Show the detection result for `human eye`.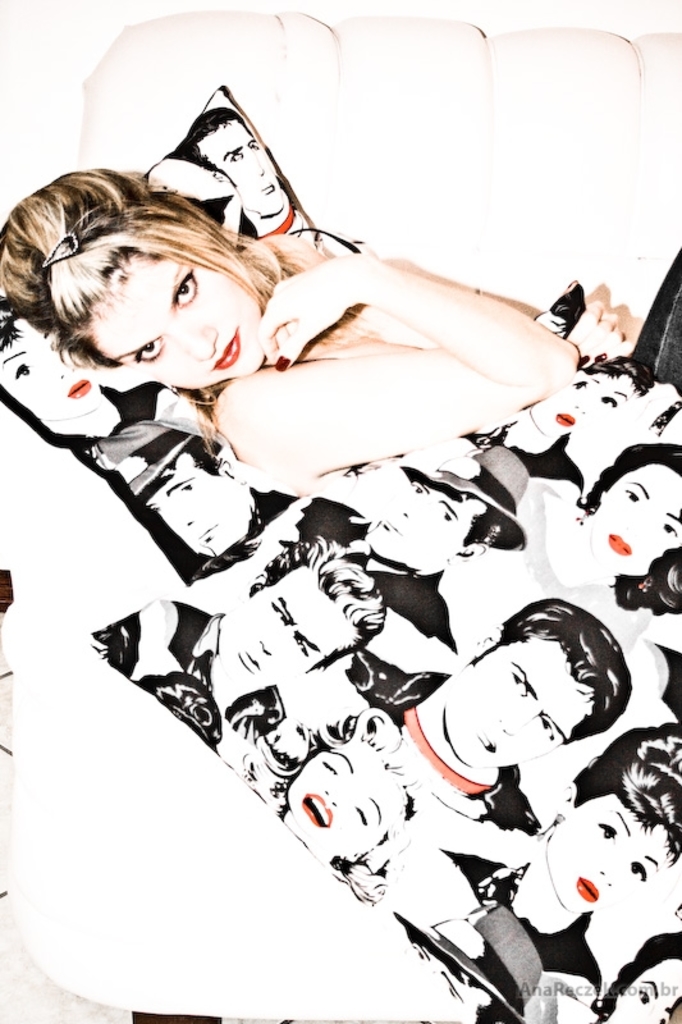
rect(507, 669, 525, 698).
